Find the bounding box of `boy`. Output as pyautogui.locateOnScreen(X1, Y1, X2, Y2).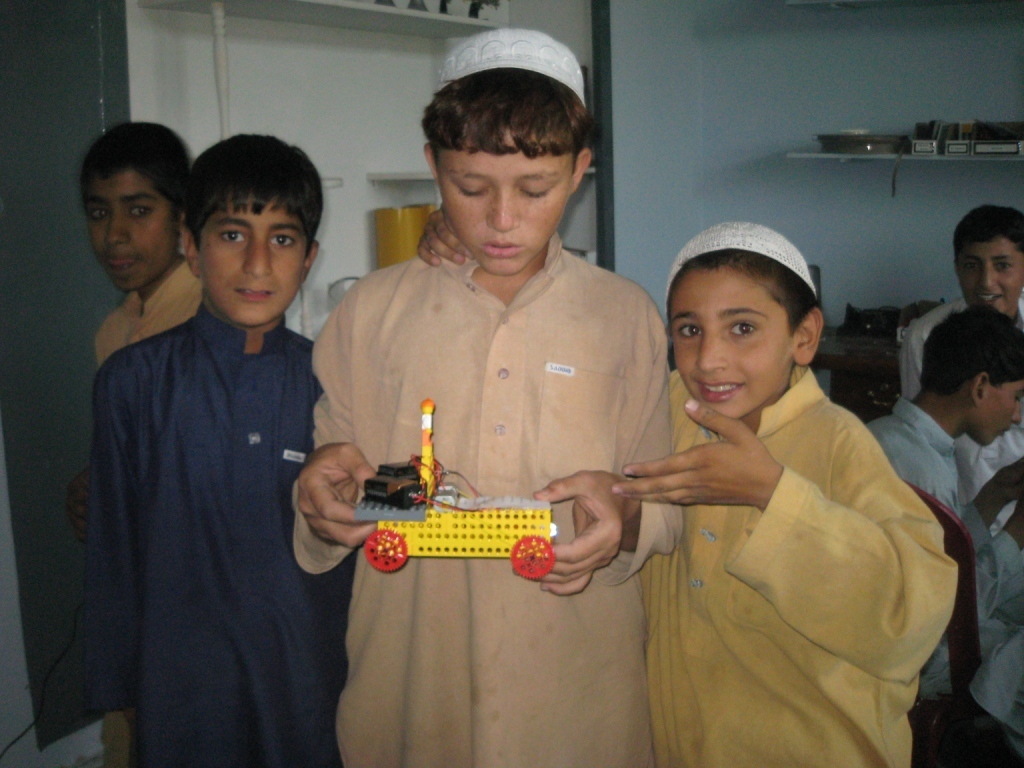
pyautogui.locateOnScreen(65, 134, 361, 755).
